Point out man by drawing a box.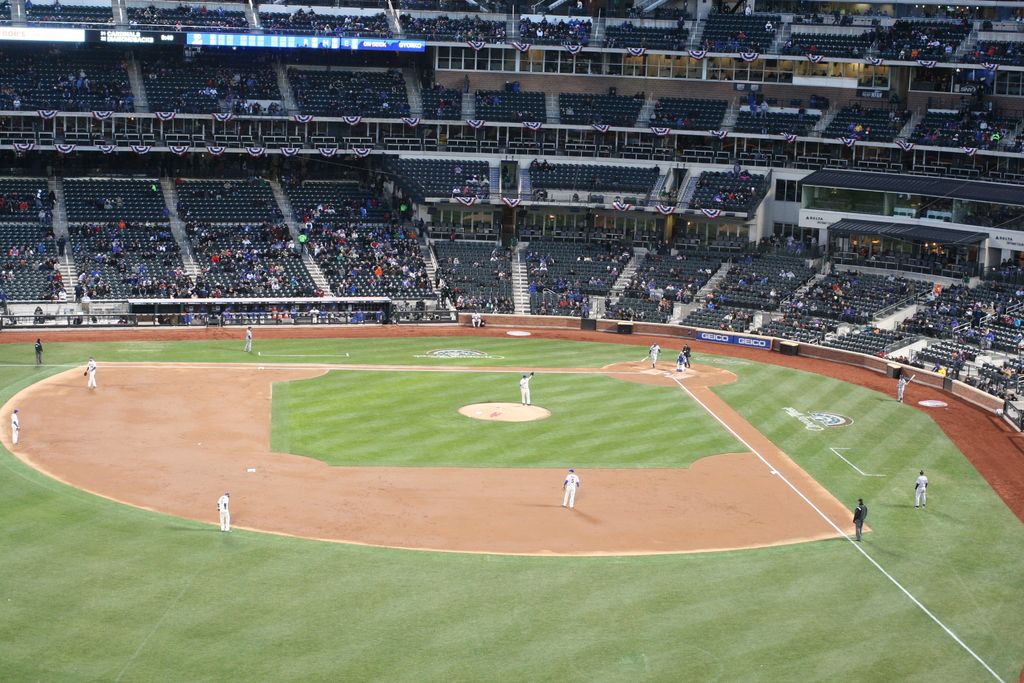
4 372 46 439.
